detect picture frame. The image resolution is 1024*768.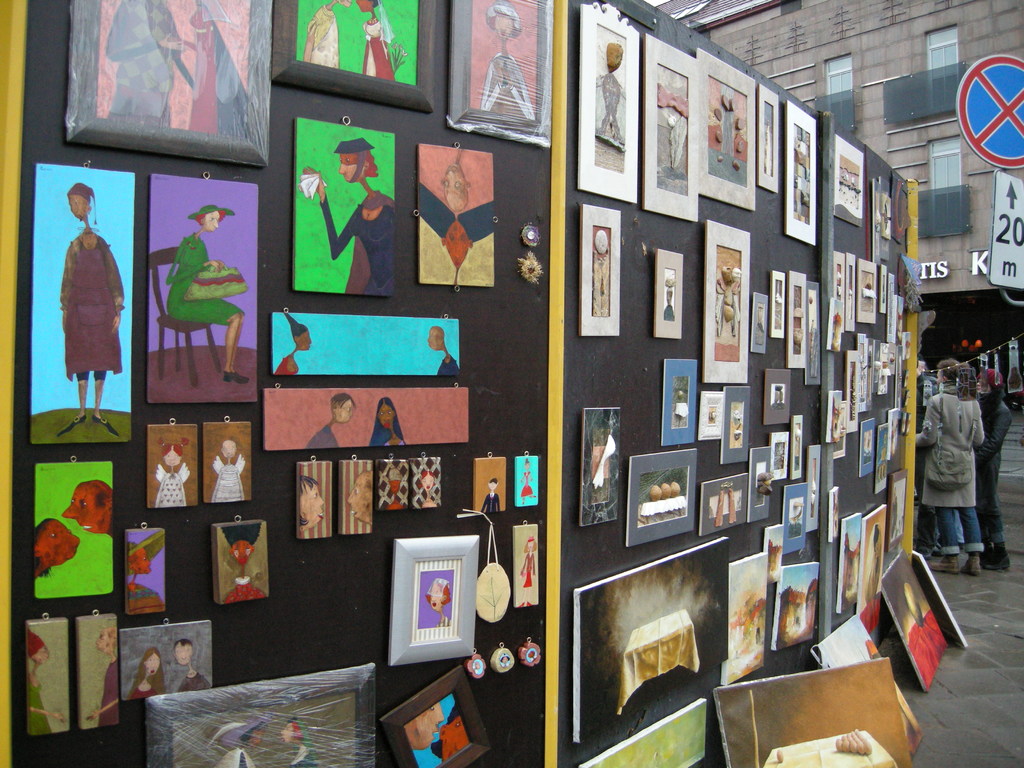
769 270 783 340.
